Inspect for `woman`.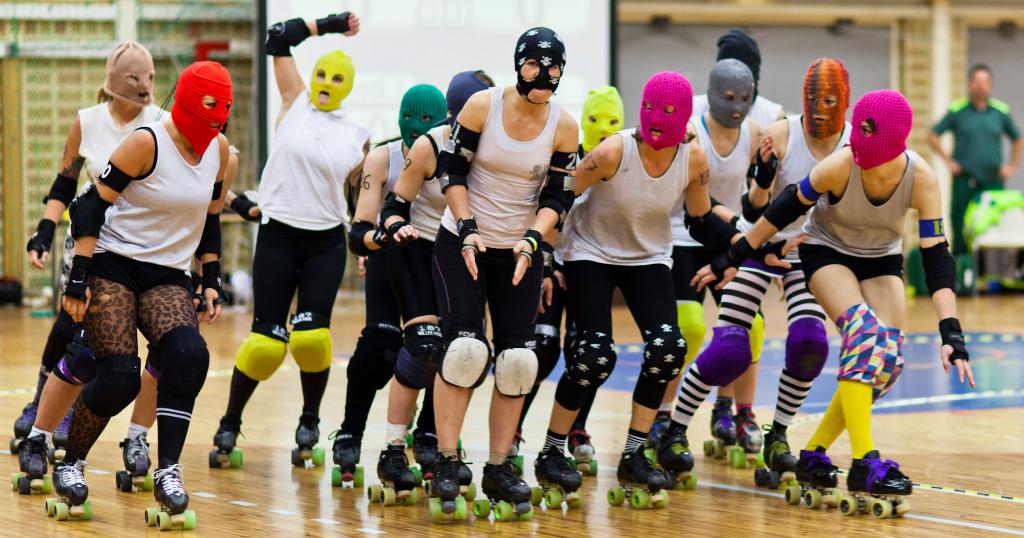
Inspection: crop(381, 64, 496, 485).
